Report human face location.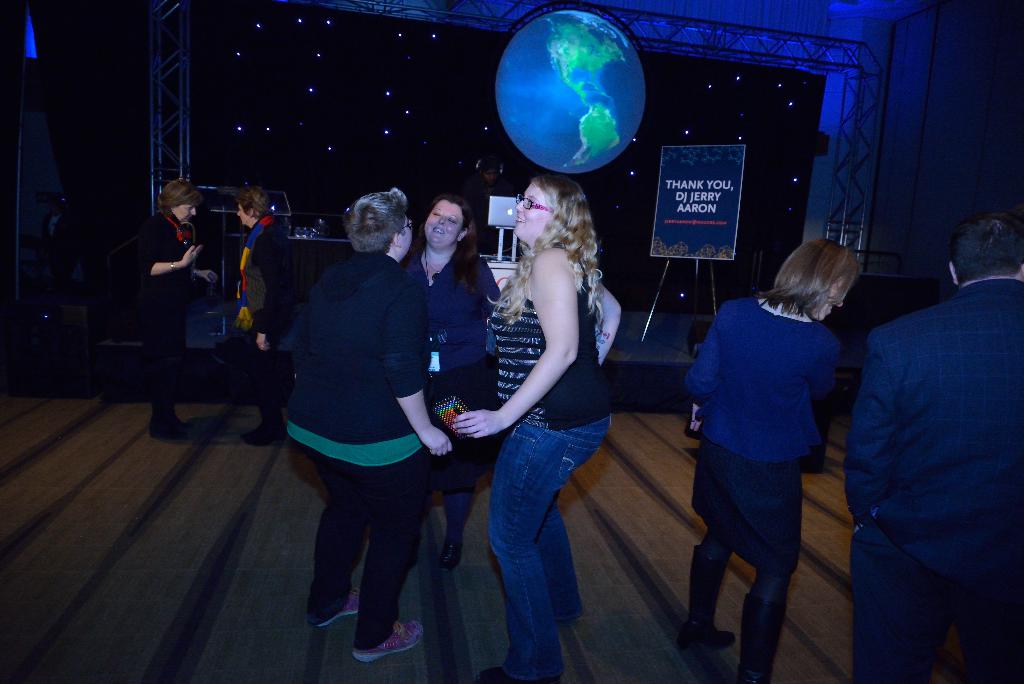
Report: x1=173 y1=204 x2=196 y2=221.
